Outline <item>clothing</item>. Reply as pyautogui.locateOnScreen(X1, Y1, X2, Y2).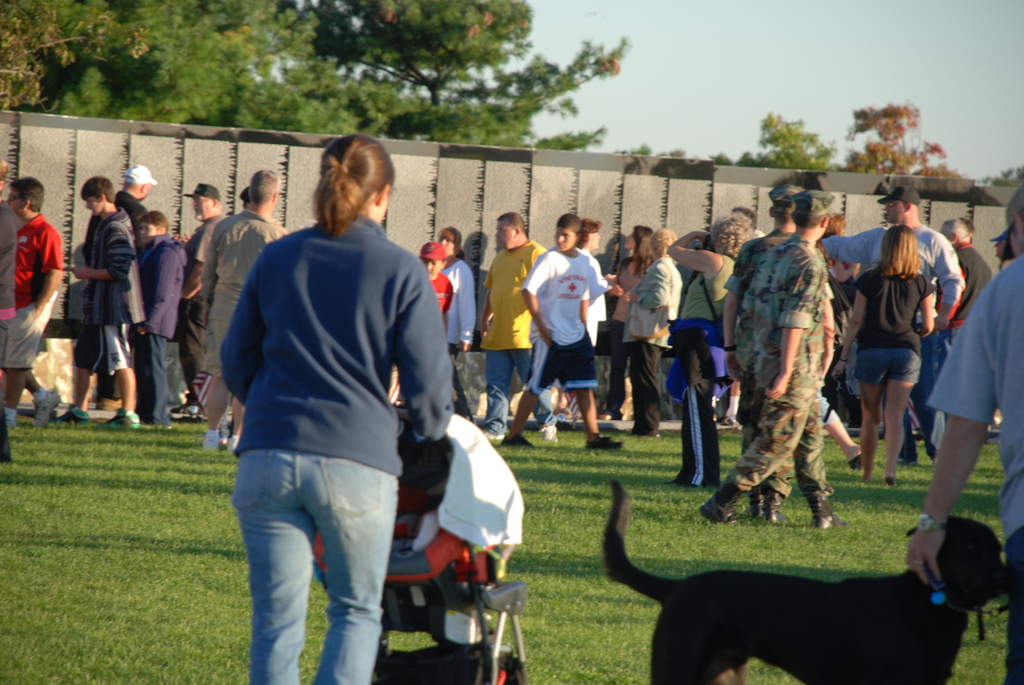
pyautogui.locateOnScreen(448, 258, 465, 350).
